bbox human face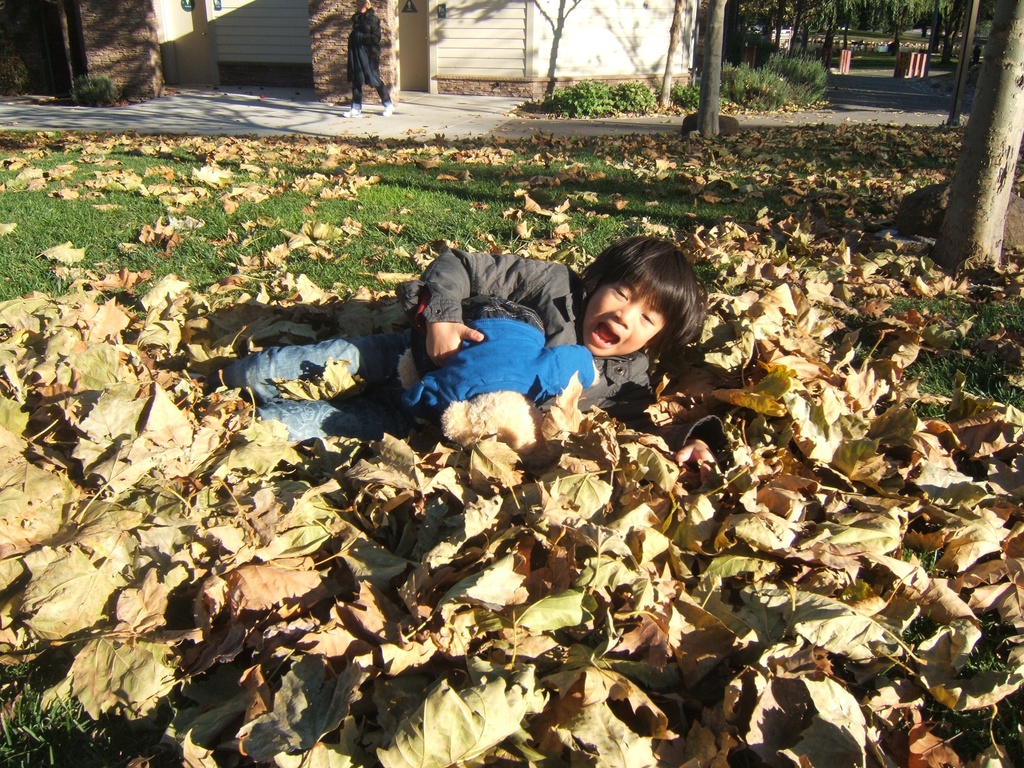
(left=582, top=278, right=667, bottom=356)
